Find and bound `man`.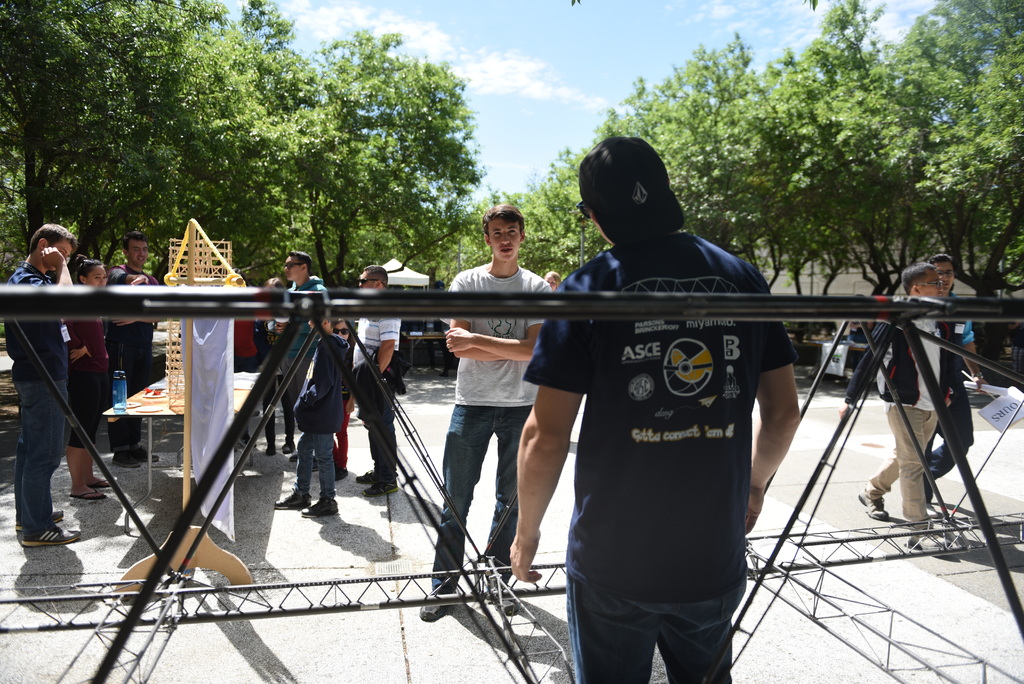
Bound: <bbox>273, 316, 341, 520</bbox>.
